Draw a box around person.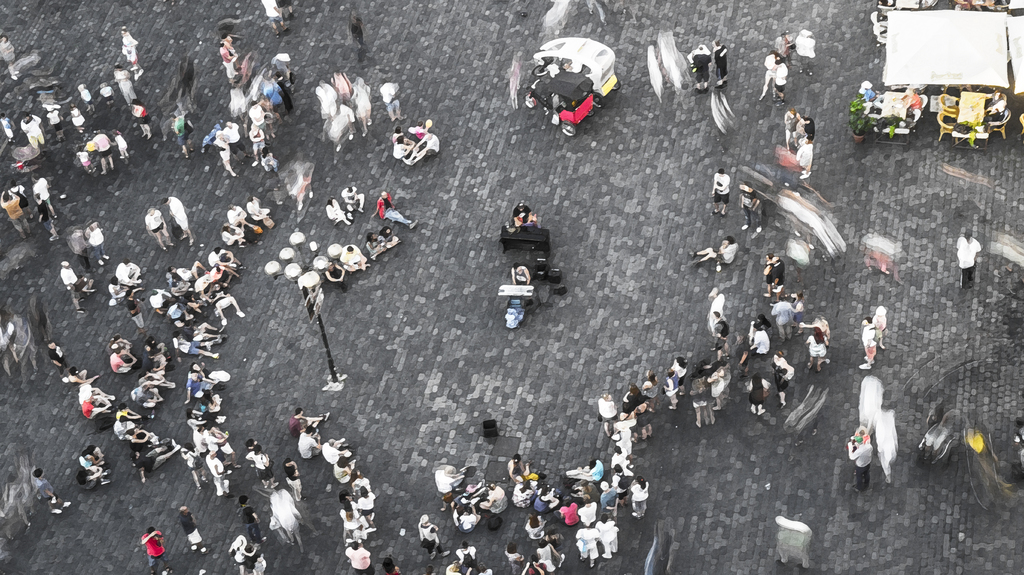
[x1=242, y1=193, x2=267, y2=227].
